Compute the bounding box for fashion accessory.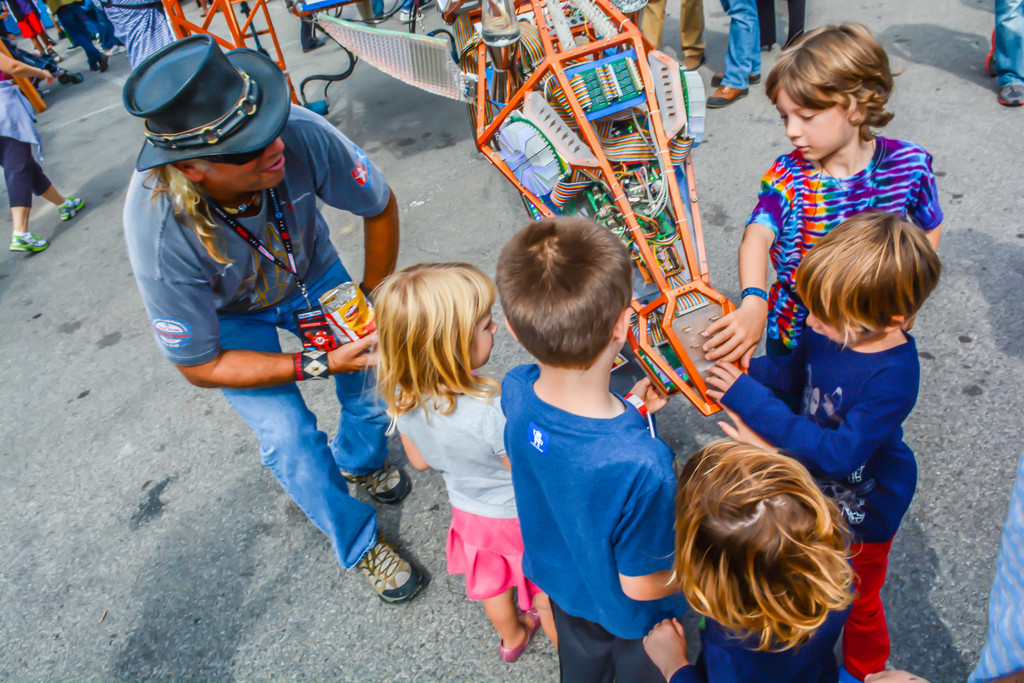
(x1=350, y1=533, x2=425, y2=605).
